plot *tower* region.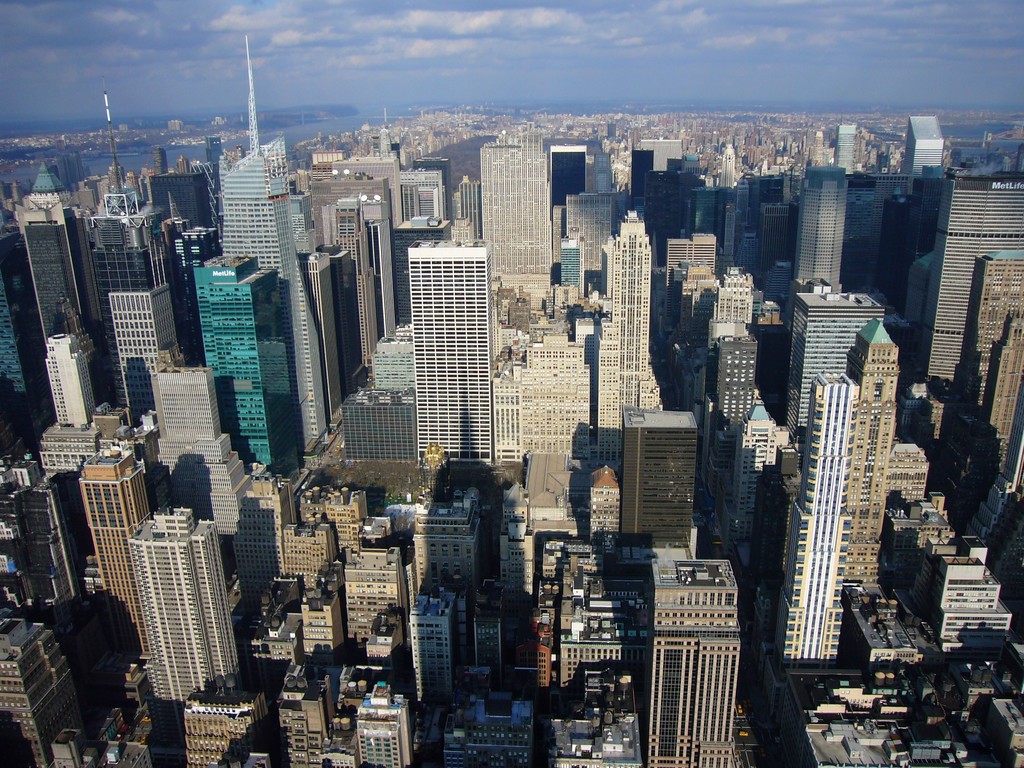
Plotted at (112, 285, 196, 442).
